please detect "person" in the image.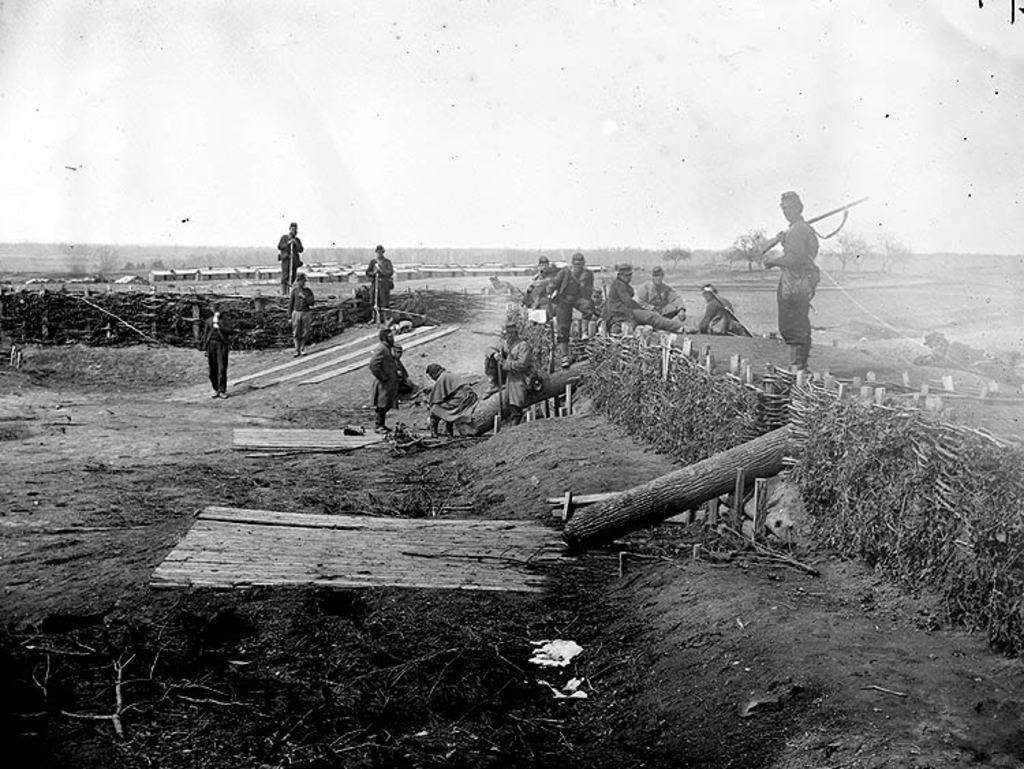
pyautogui.locateOnScreen(360, 240, 395, 320).
